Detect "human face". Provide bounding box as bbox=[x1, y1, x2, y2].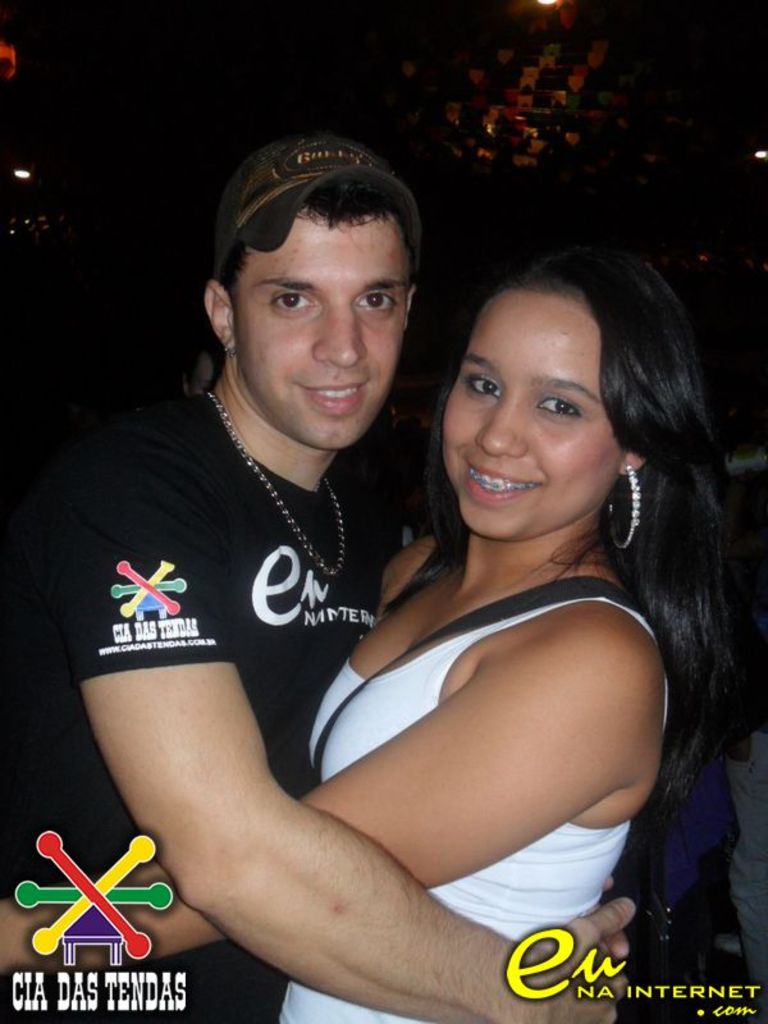
bbox=[233, 210, 402, 452].
